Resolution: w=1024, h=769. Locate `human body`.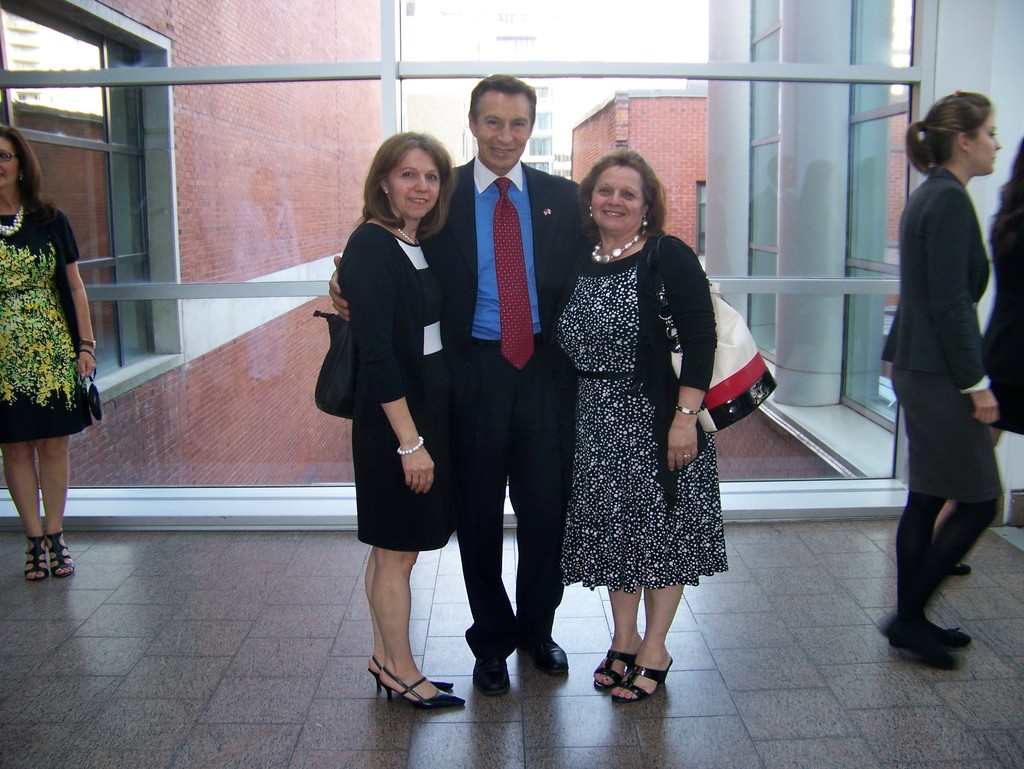
[x1=337, y1=214, x2=467, y2=709].
